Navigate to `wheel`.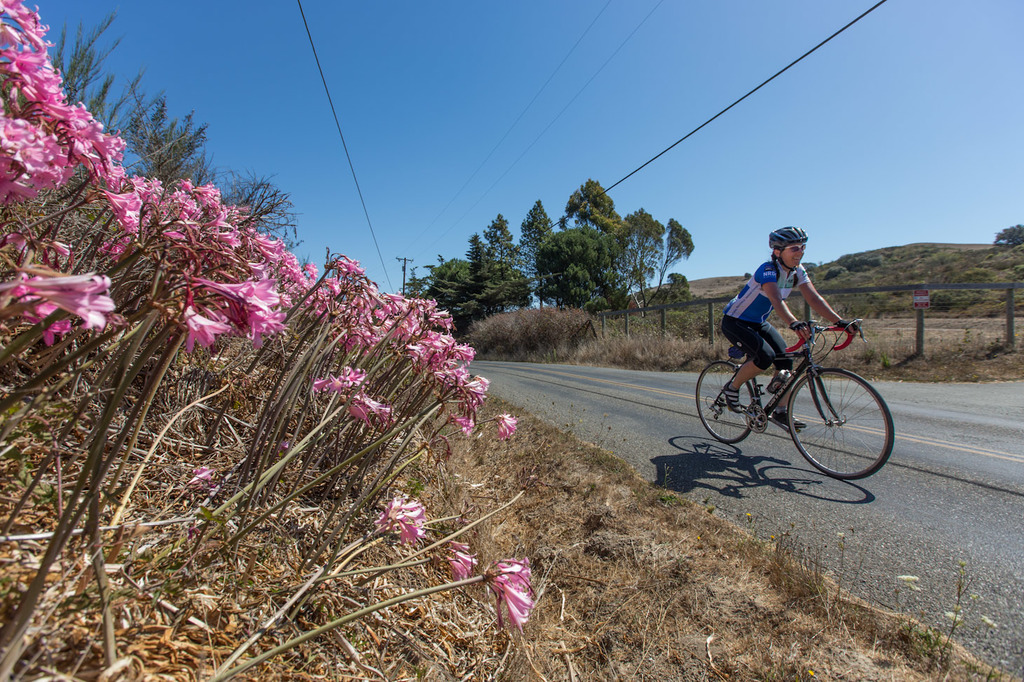
Navigation target: [798, 349, 887, 481].
